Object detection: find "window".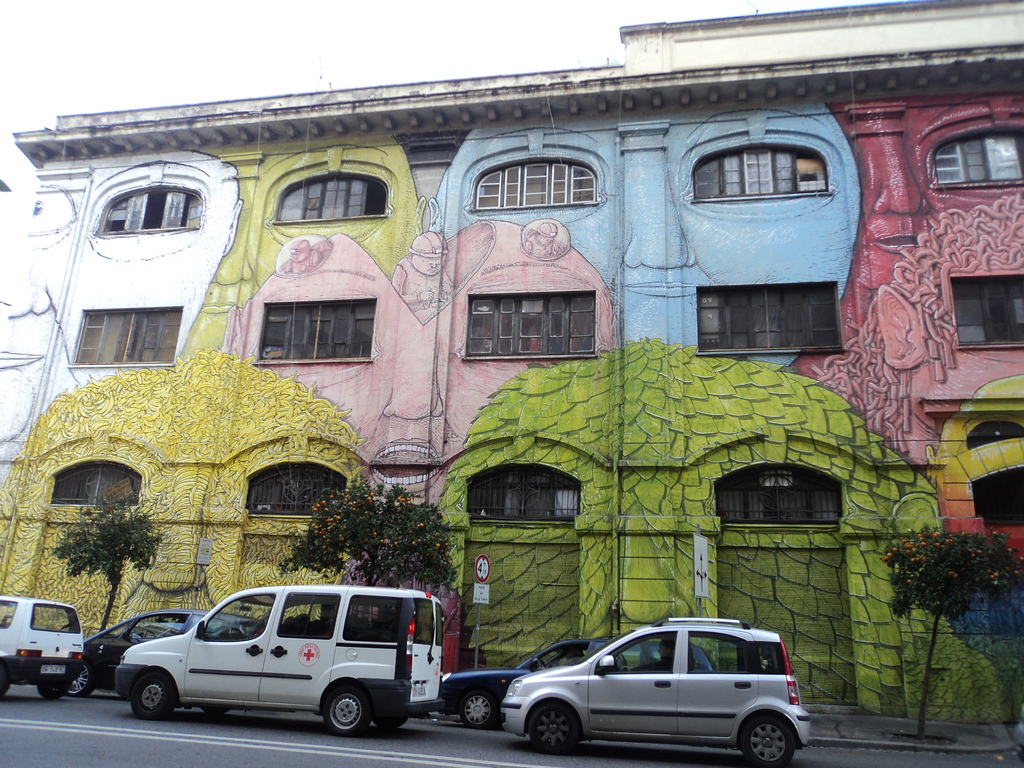
{"x1": 695, "y1": 284, "x2": 845, "y2": 351}.
